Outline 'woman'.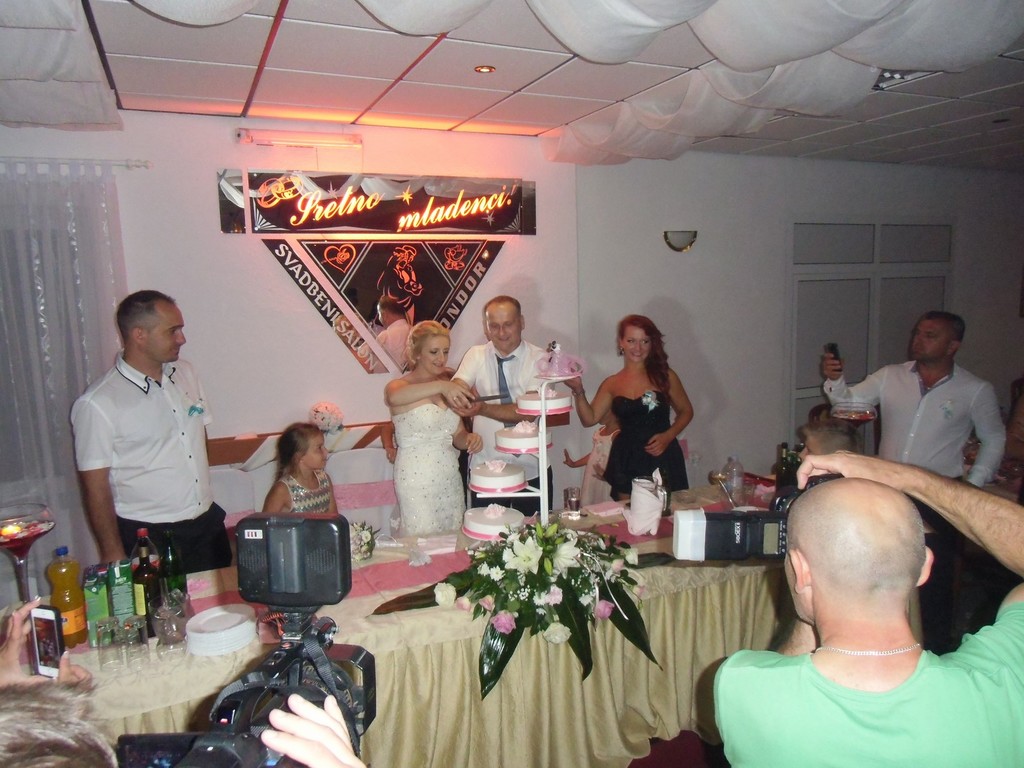
Outline: {"left": 385, "top": 322, "right": 483, "bottom": 536}.
